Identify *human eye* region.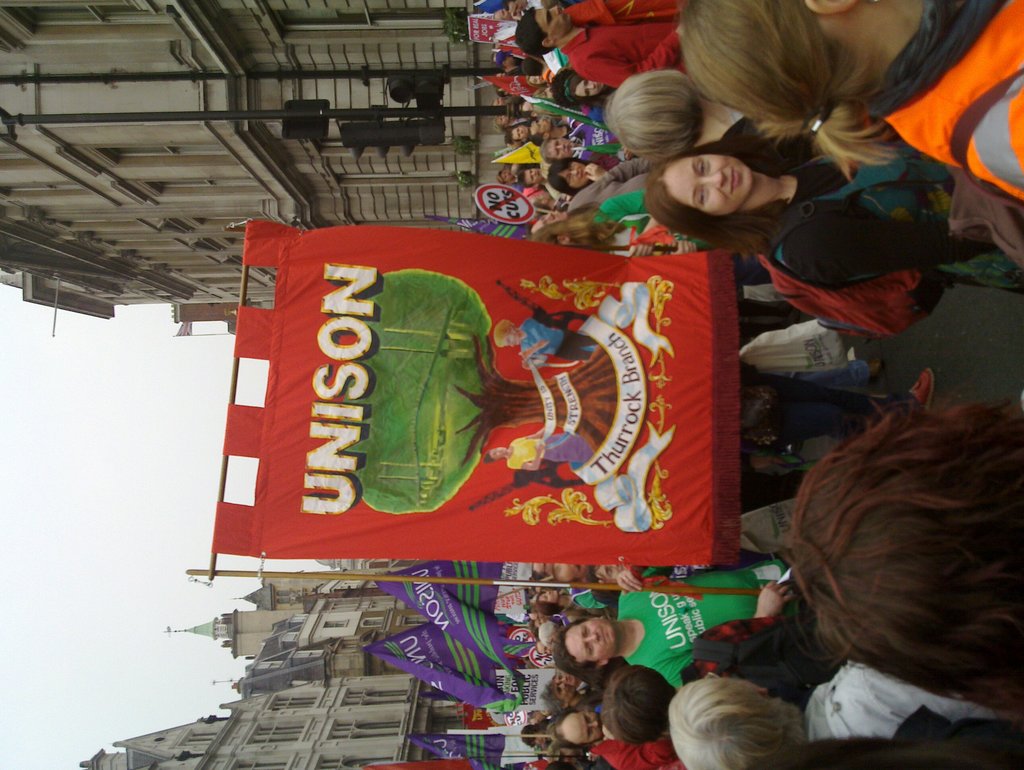
Region: (left=546, top=11, right=554, bottom=21).
